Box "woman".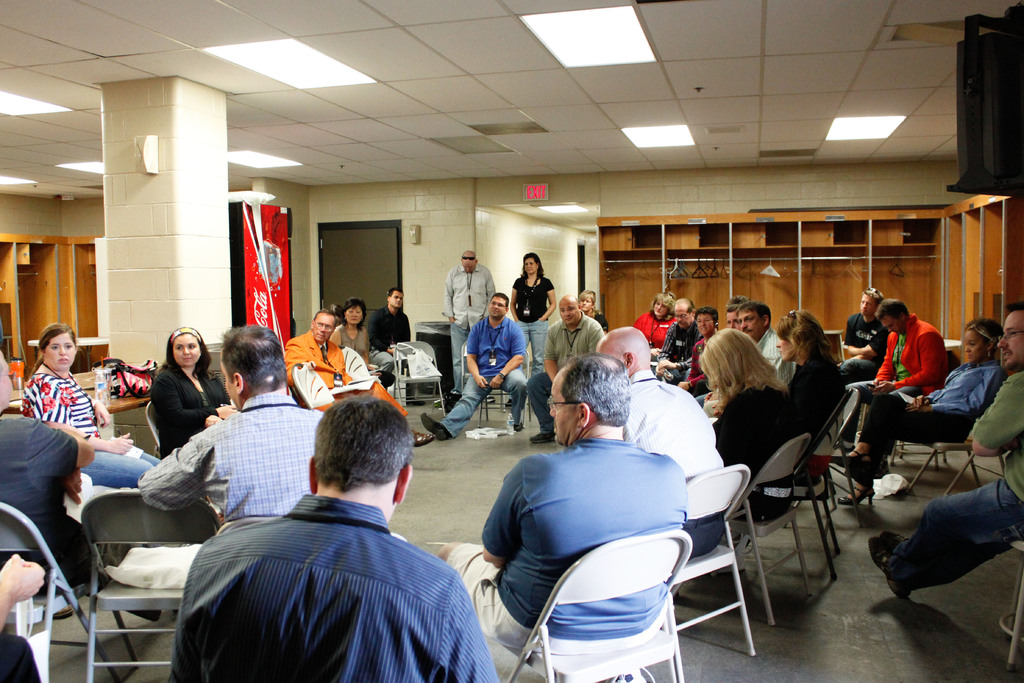
Rect(22, 323, 158, 484).
